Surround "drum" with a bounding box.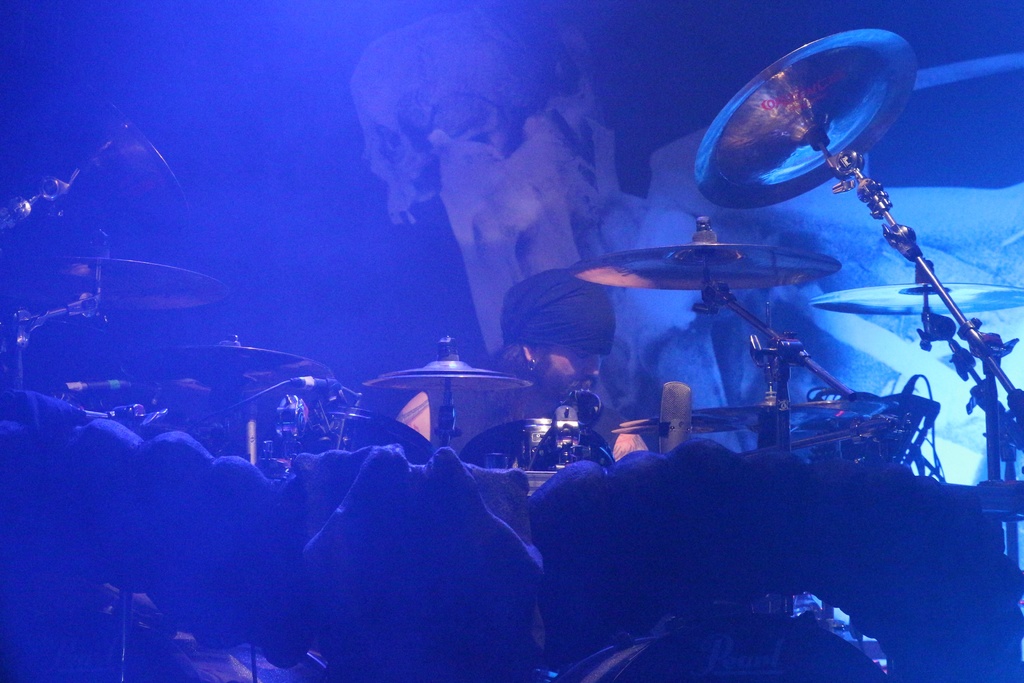
crop(296, 406, 435, 454).
